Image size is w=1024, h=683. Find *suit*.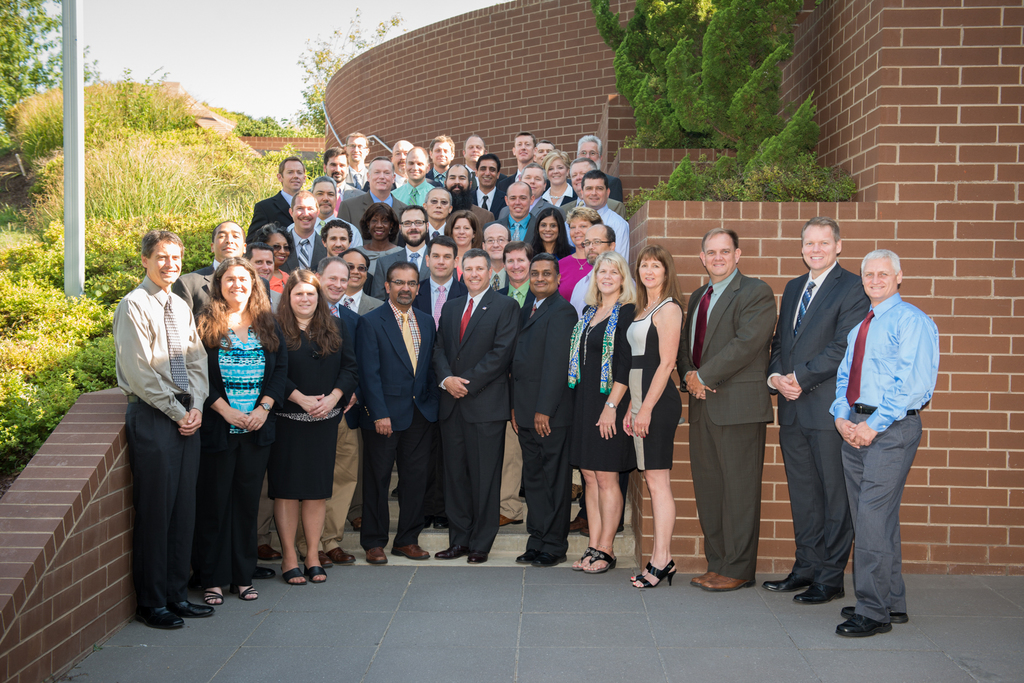
324 297 350 313.
